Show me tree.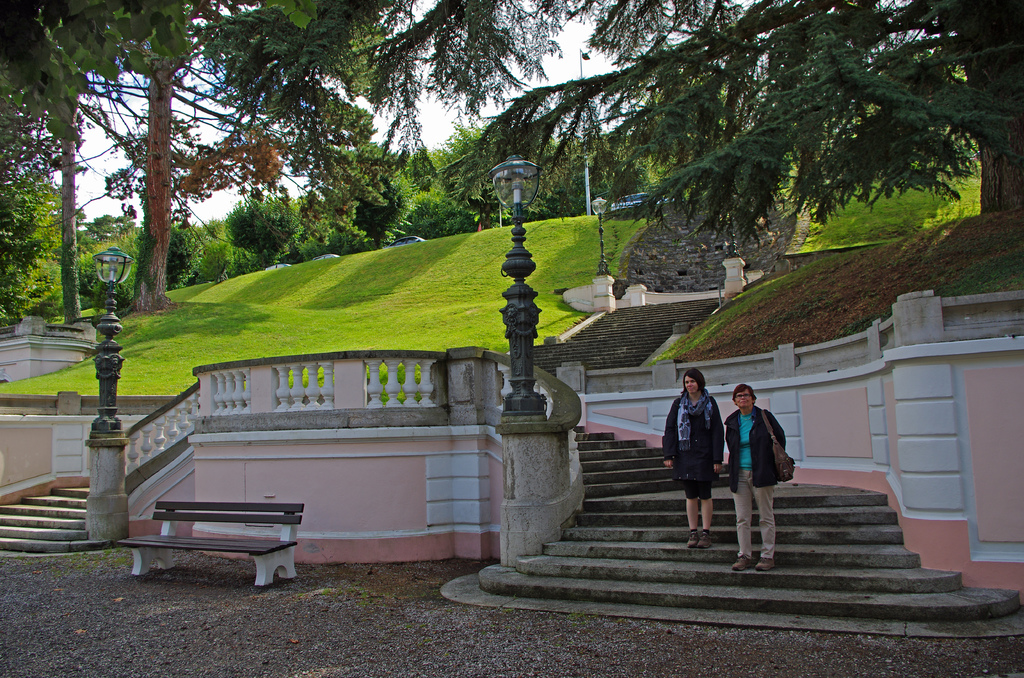
tree is here: (left=465, top=0, right=1023, bottom=212).
